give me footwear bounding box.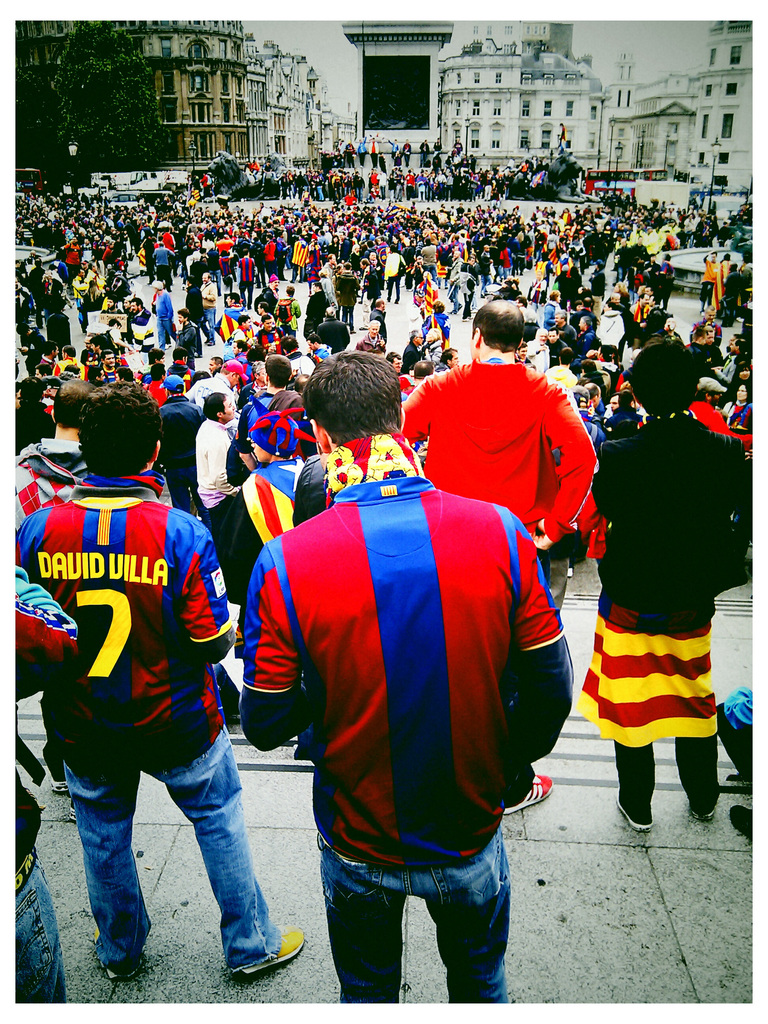
[left=86, top=924, right=142, bottom=977].
